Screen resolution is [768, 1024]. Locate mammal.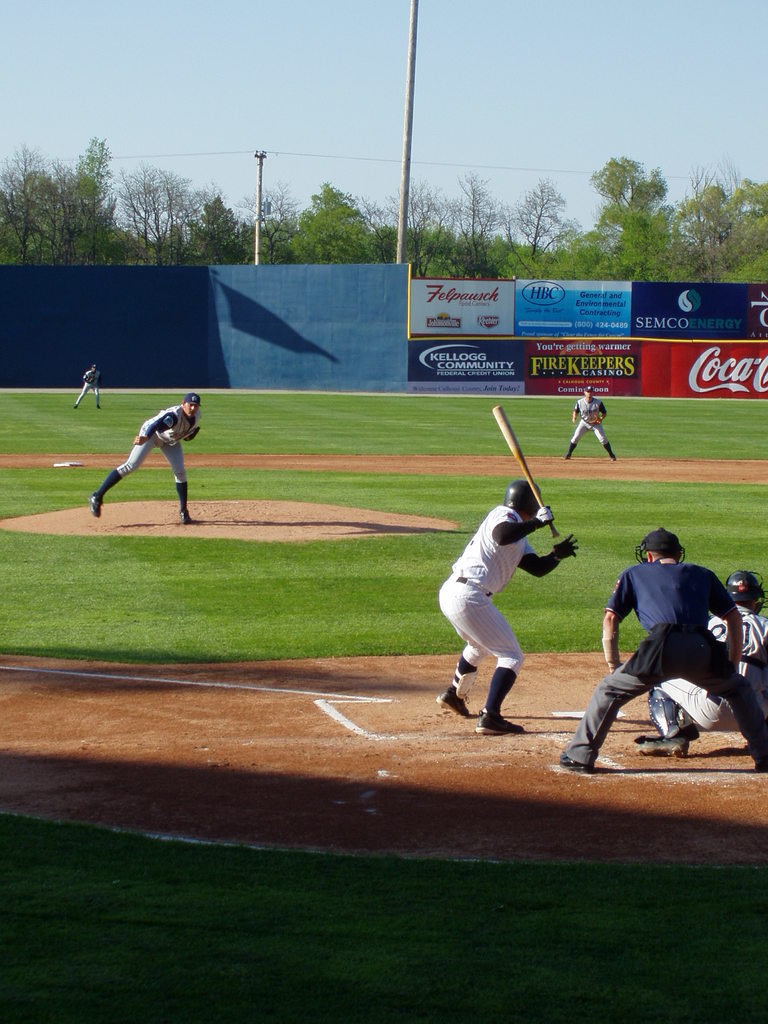
detection(90, 378, 216, 516).
